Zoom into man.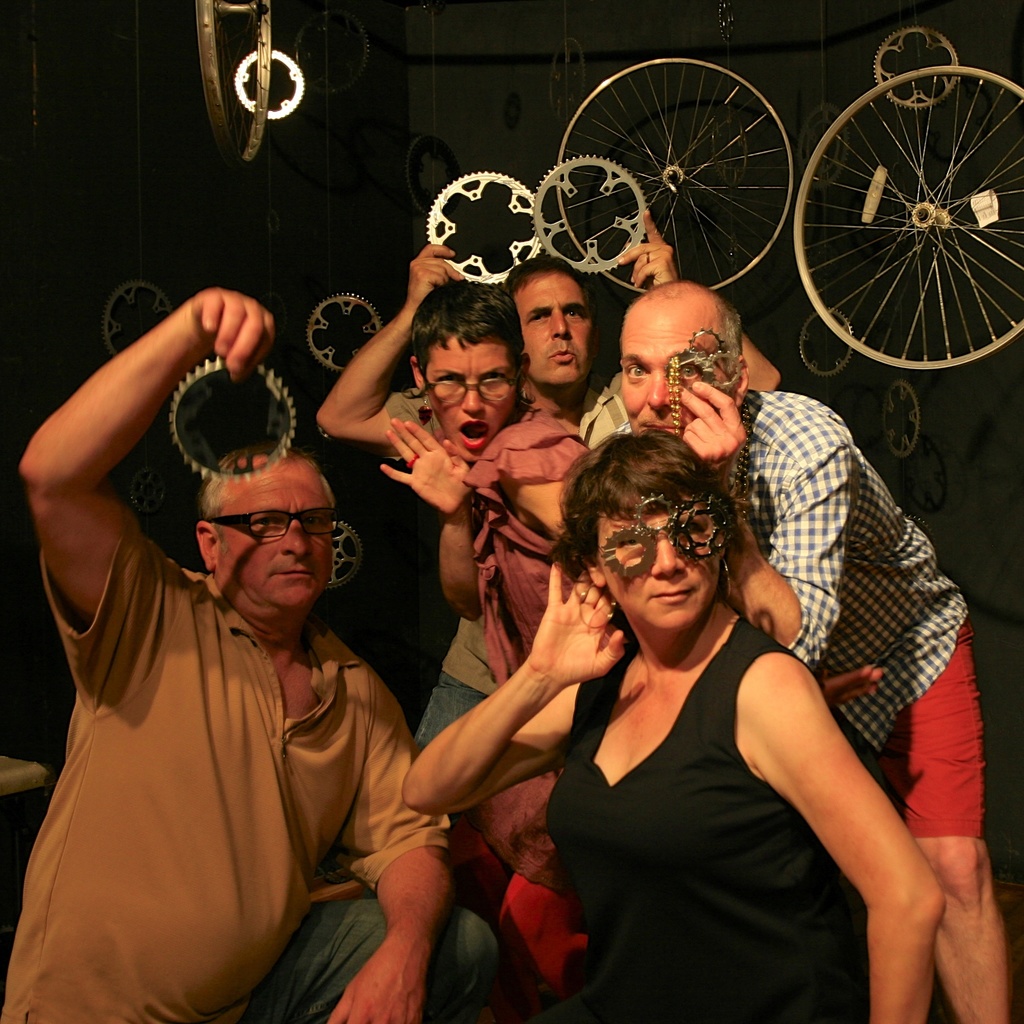
Zoom target: [left=3, top=328, right=473, bottom=1015].
